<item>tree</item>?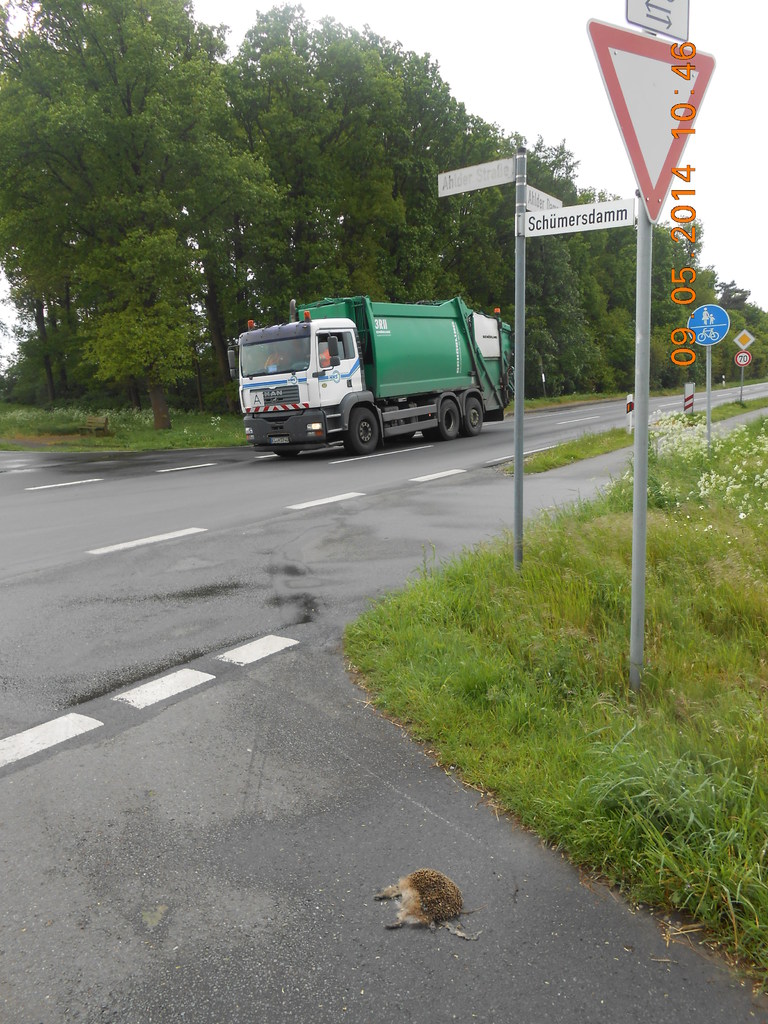
detection(65, 227, 207, 430)
